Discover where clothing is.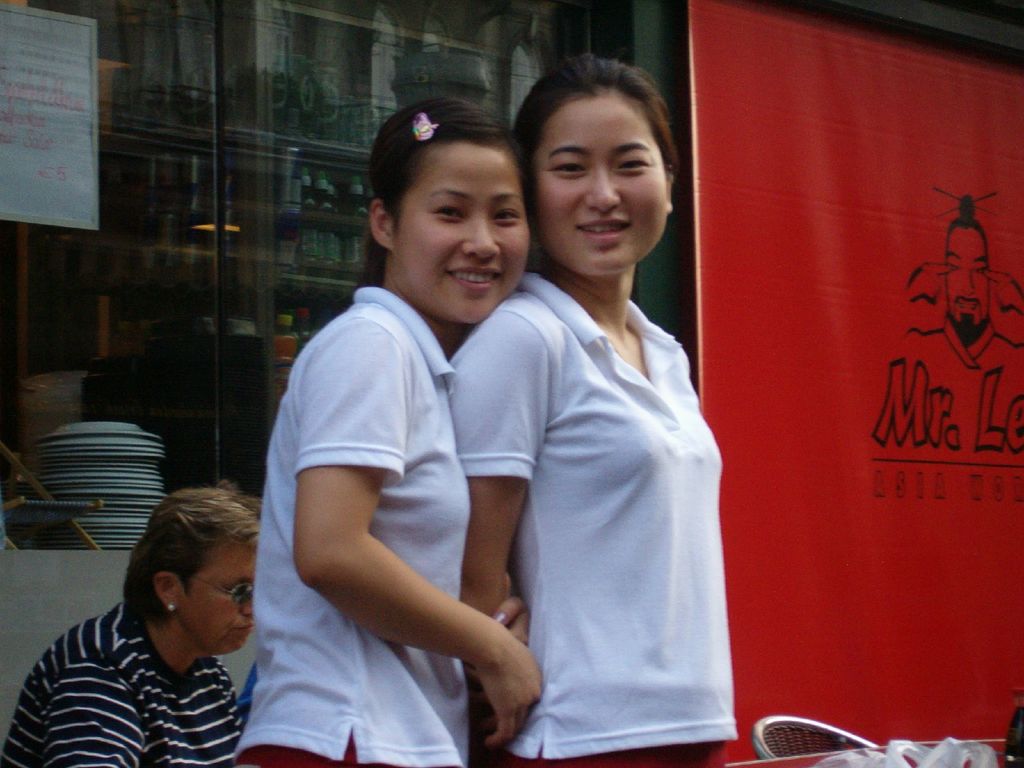
Discovered at 234 287 470 767.
